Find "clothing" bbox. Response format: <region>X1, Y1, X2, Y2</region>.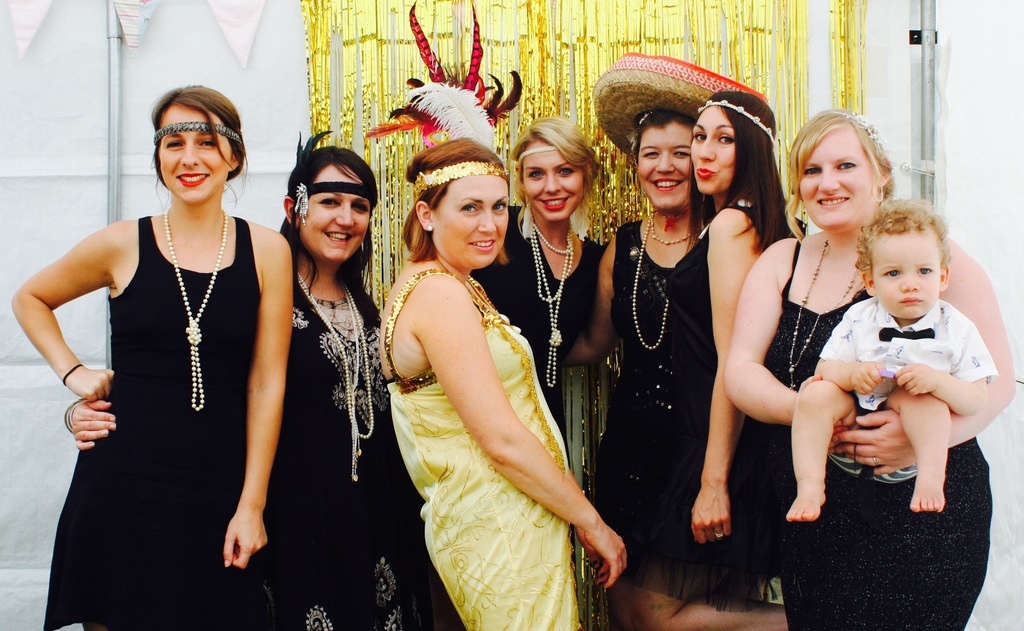
<region>22, 197, 298, 630</region>.
